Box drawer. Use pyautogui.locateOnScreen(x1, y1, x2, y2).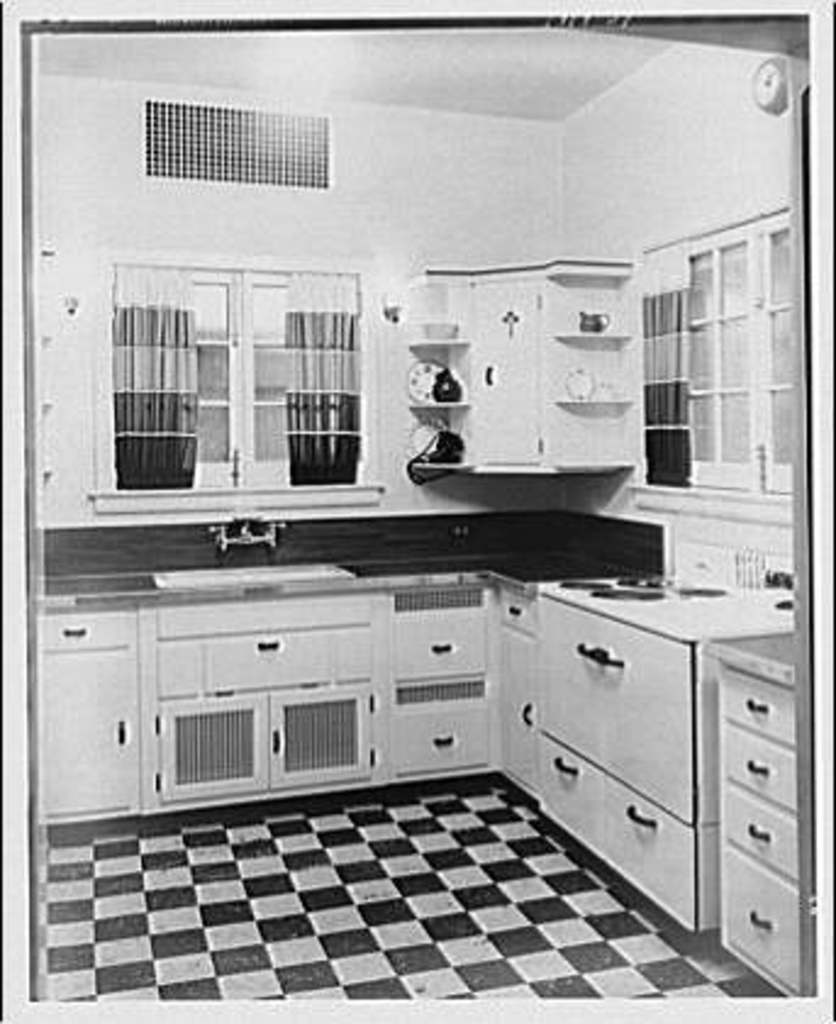
pyautogui.locateOnScreen(390, 614, 487, 675).
